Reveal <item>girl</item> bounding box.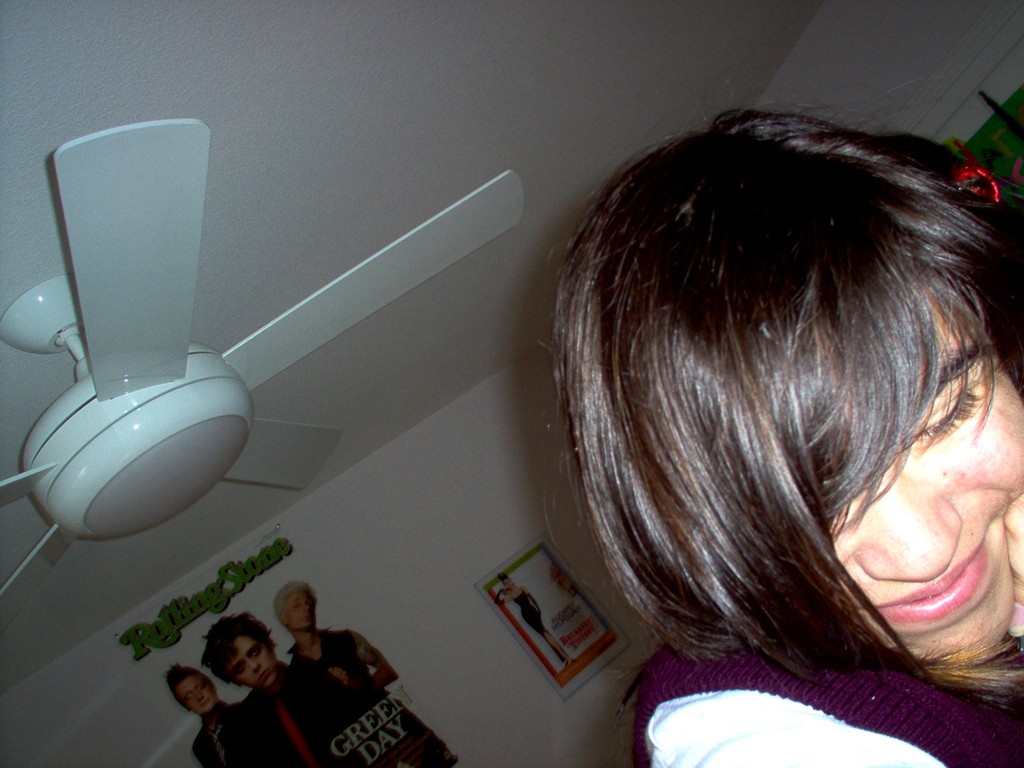
Revealed: (534,97,1023,767).
